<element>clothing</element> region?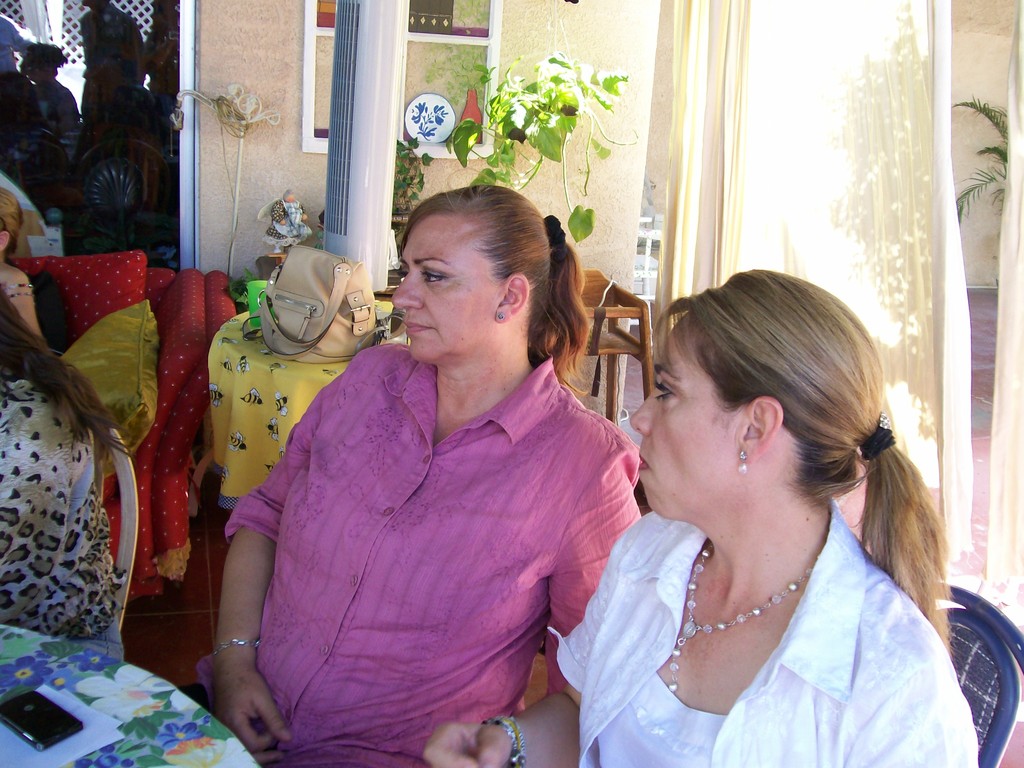
l=243, t=305, r=615, b=758
